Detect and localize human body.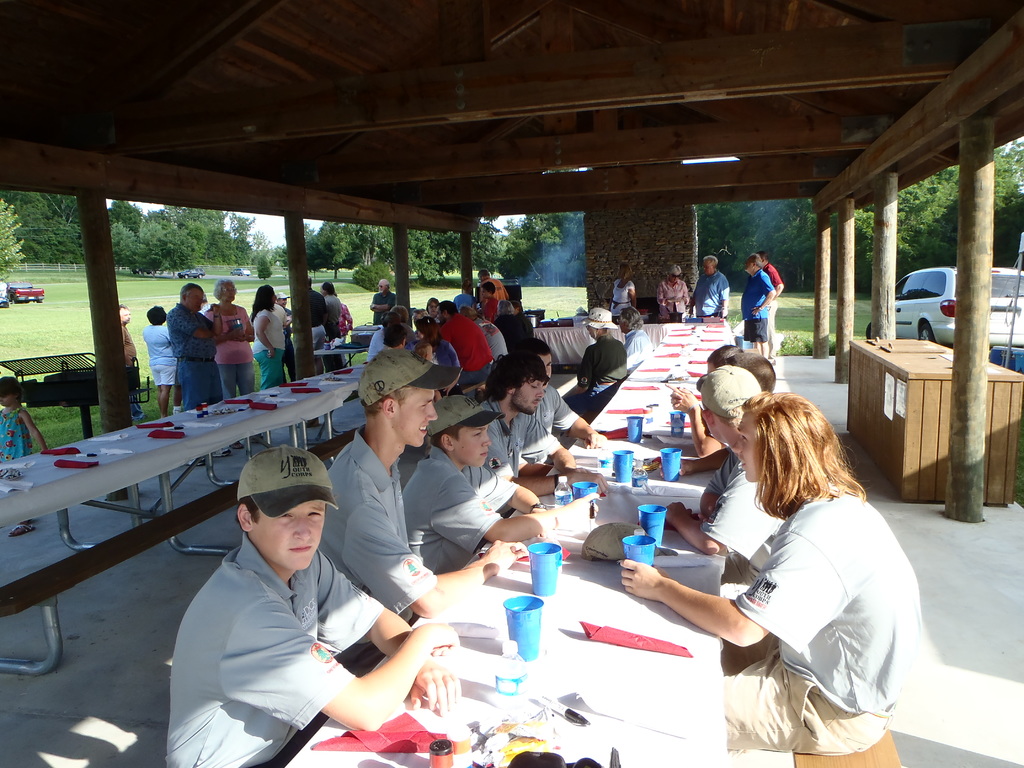
Localized at box=[308, 346, 531, 626].
